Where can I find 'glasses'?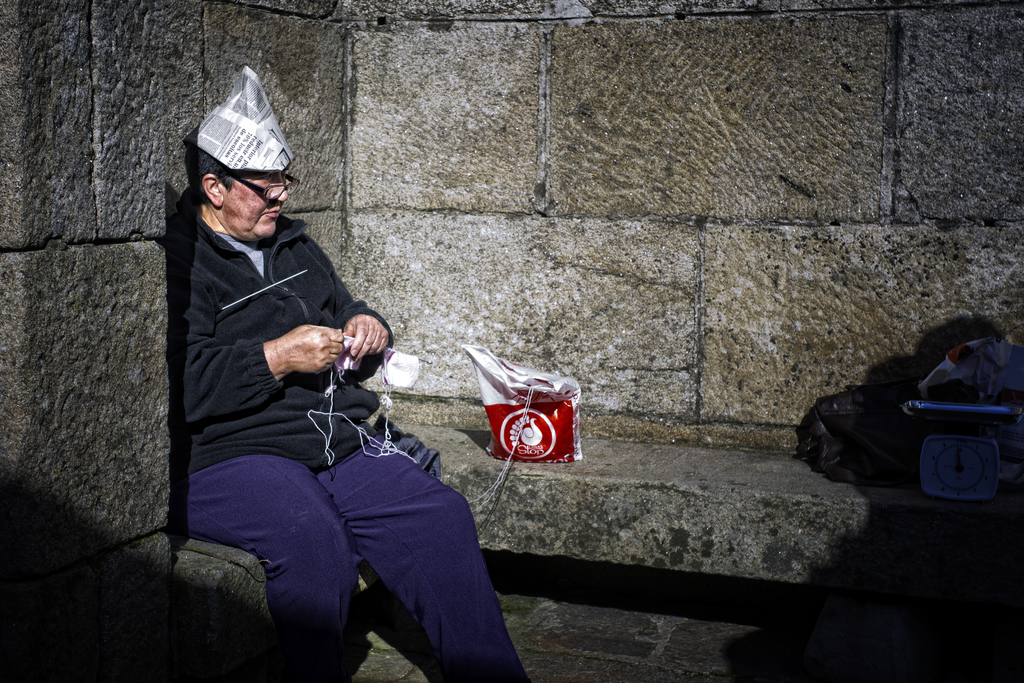
You can find it at 234, 172, 298, 201.
